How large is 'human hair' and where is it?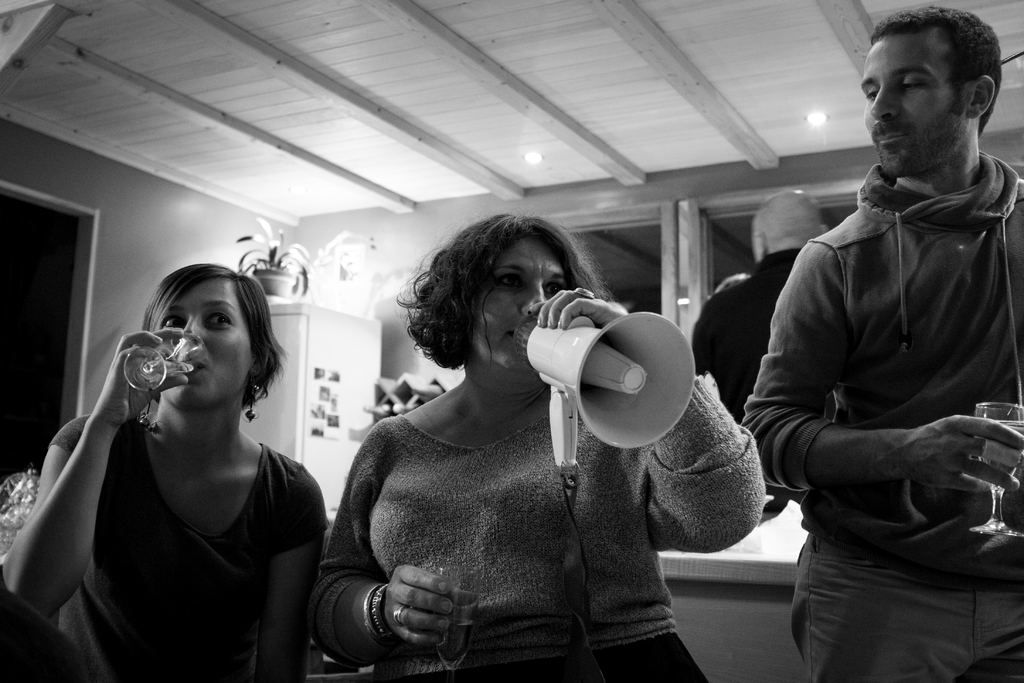
Bounding box: 868, 2, 1002, 136.
